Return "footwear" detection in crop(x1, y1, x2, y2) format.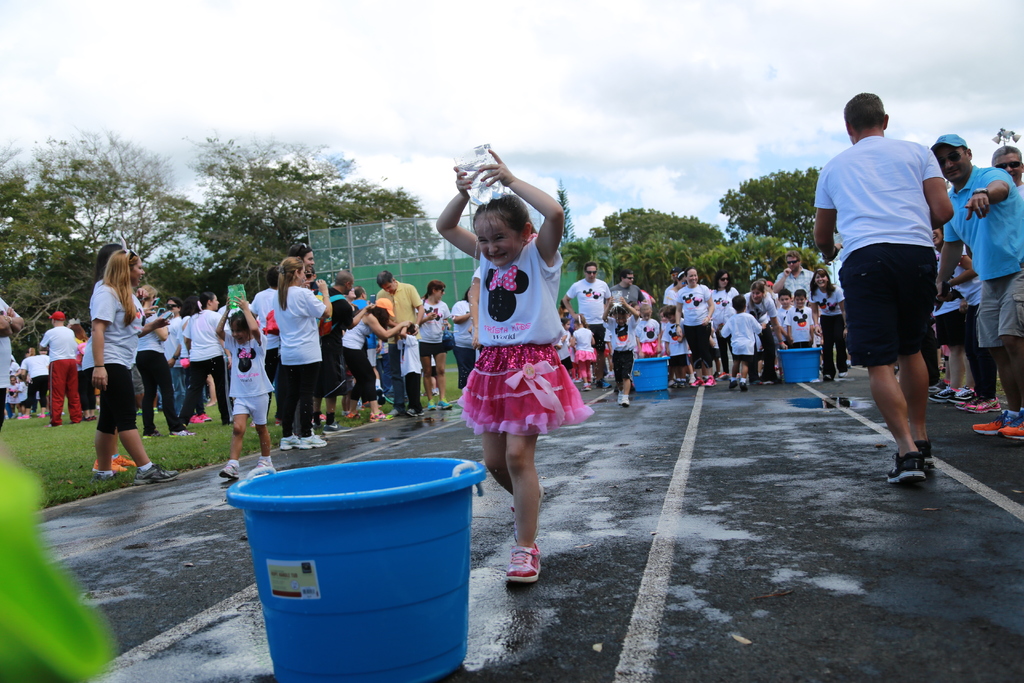
crop(215, 457, 245, 477).
